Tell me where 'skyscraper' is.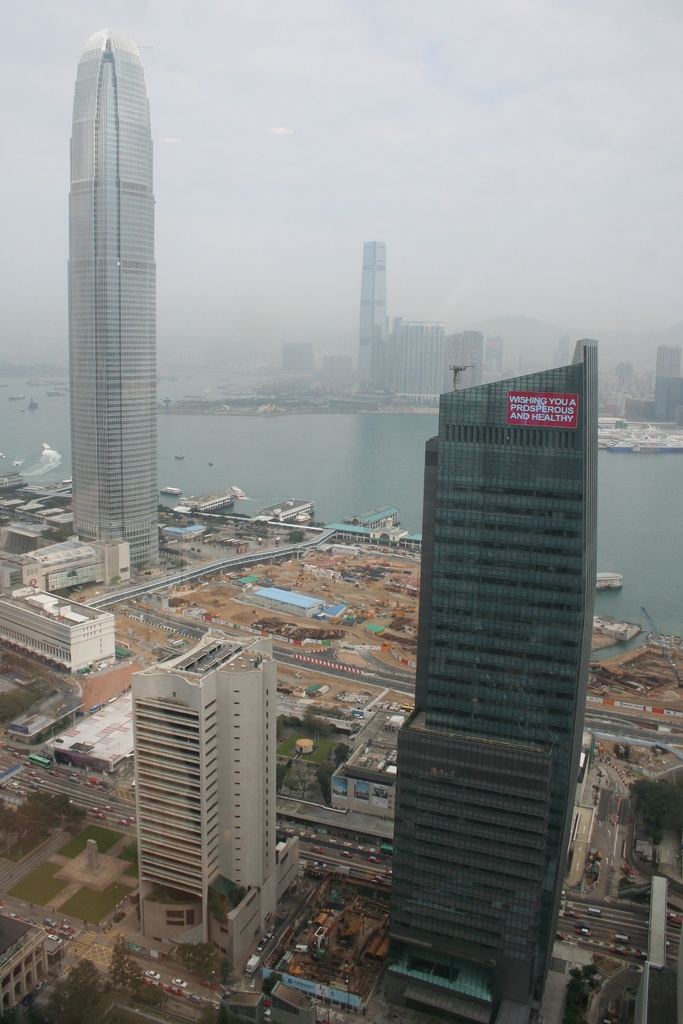
'skyscraper' is at {"left": 354, "top": 237, "right": 399, "bottom": 402}.
